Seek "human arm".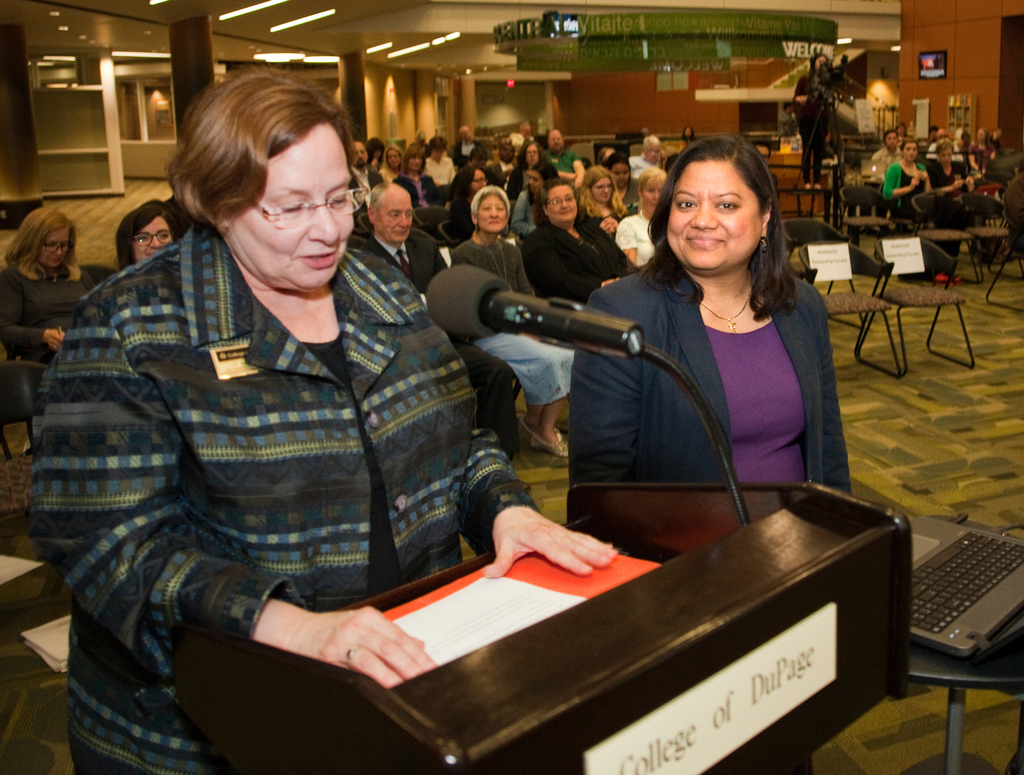
box(808, 283, 855, 493).
